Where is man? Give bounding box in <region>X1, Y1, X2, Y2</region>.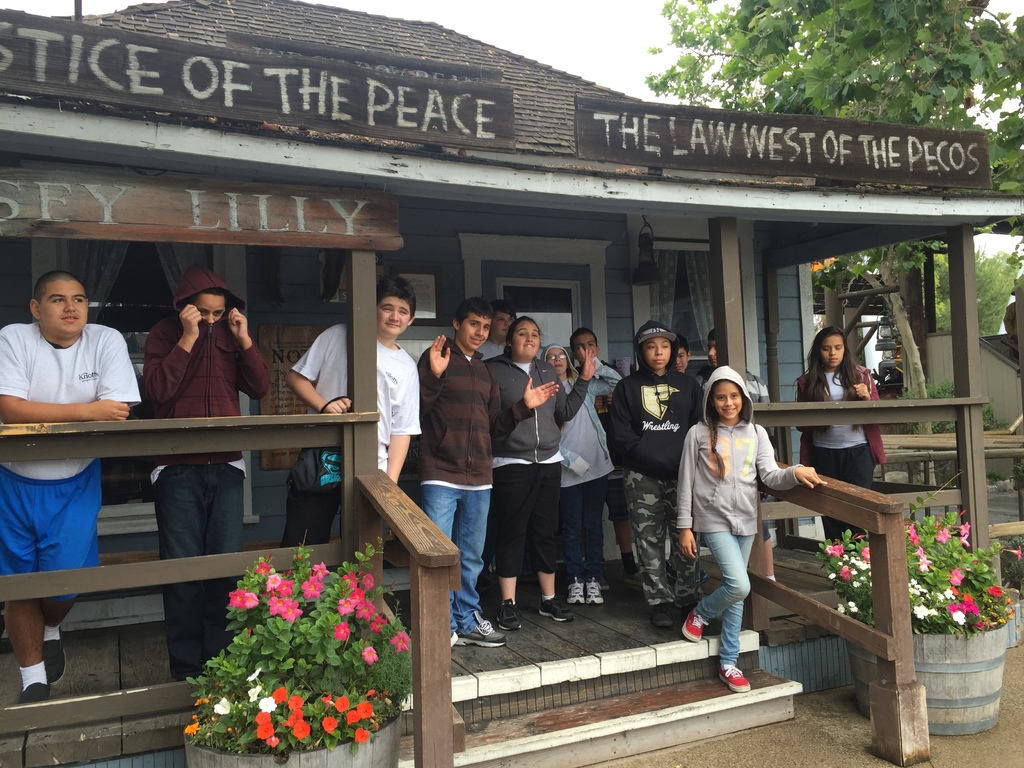
<region>144, 264, 268, 684</region>.
